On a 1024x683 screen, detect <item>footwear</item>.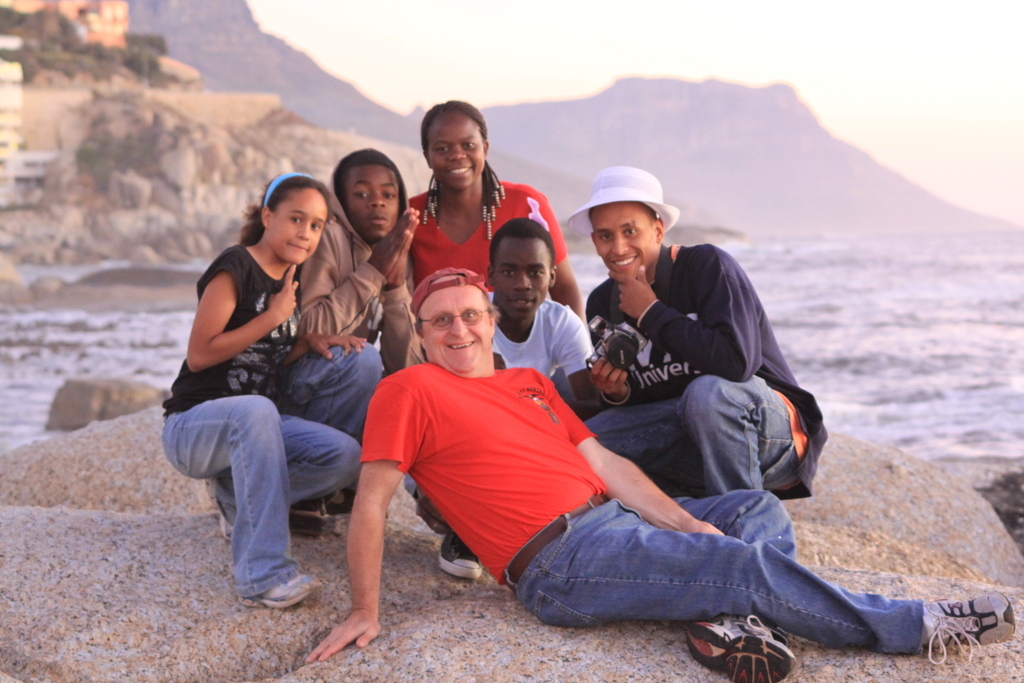
pyautogui.locateOnScreen(685, 614, 800, 682).
